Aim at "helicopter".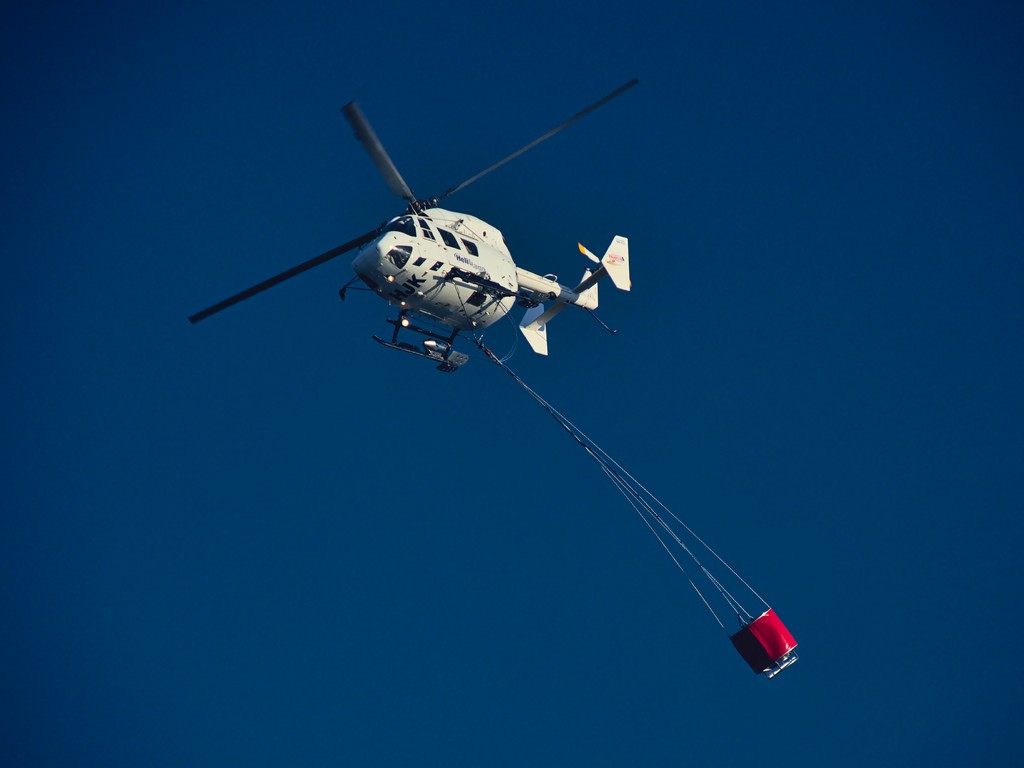
Aimed at x1=164 y1=82 x2=682 y2=389.
